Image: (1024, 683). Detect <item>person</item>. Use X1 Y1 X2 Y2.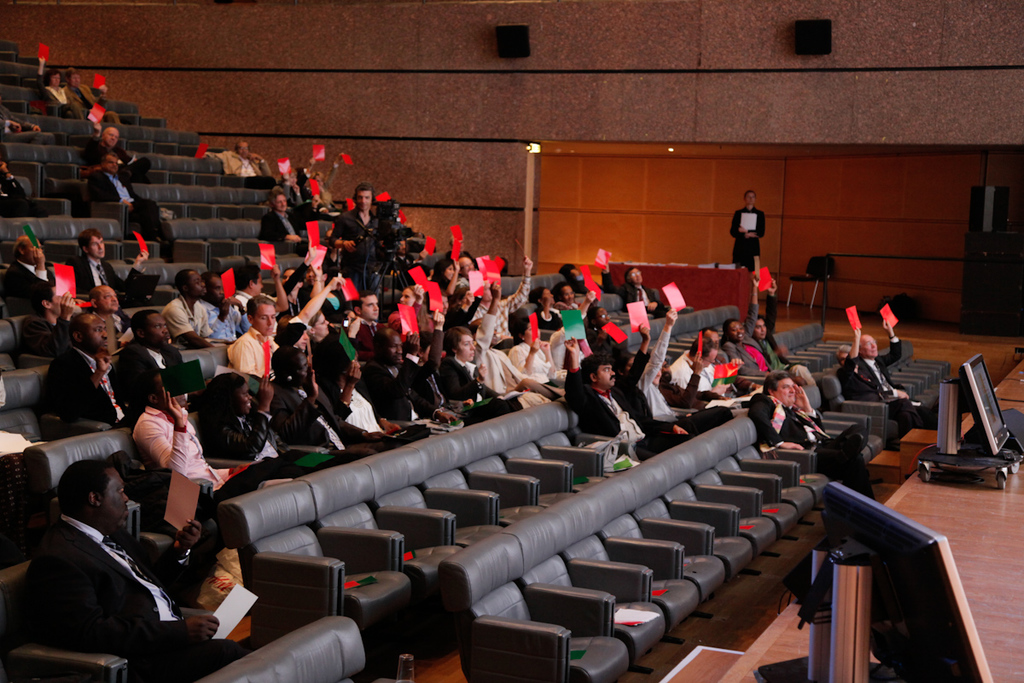
24 456 247 682.
